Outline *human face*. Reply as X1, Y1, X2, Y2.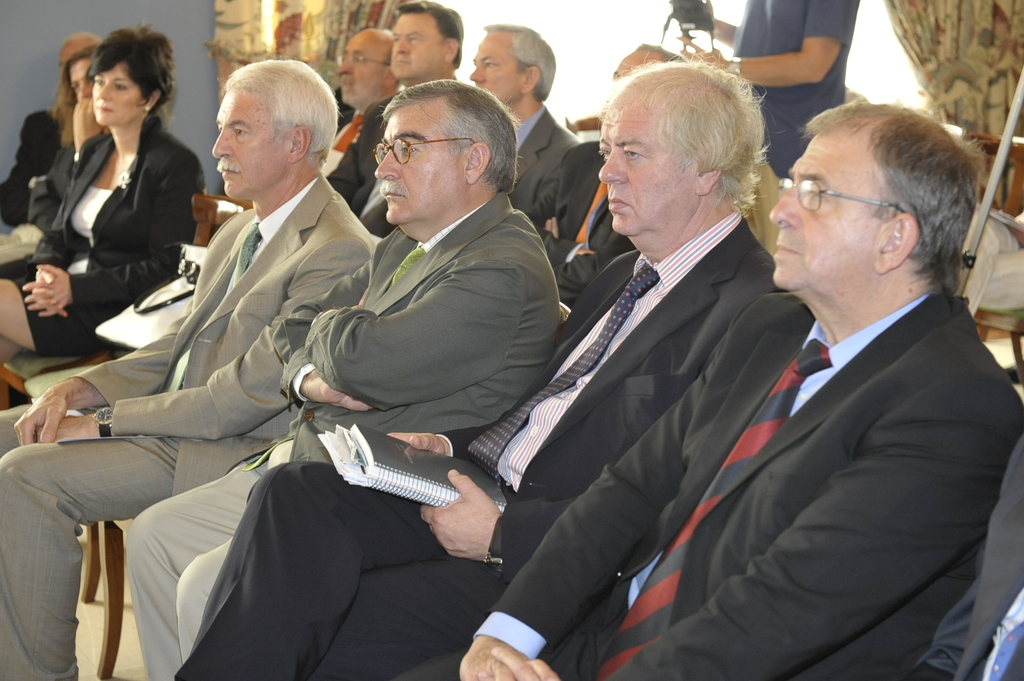
207, 88, 287, 202.
